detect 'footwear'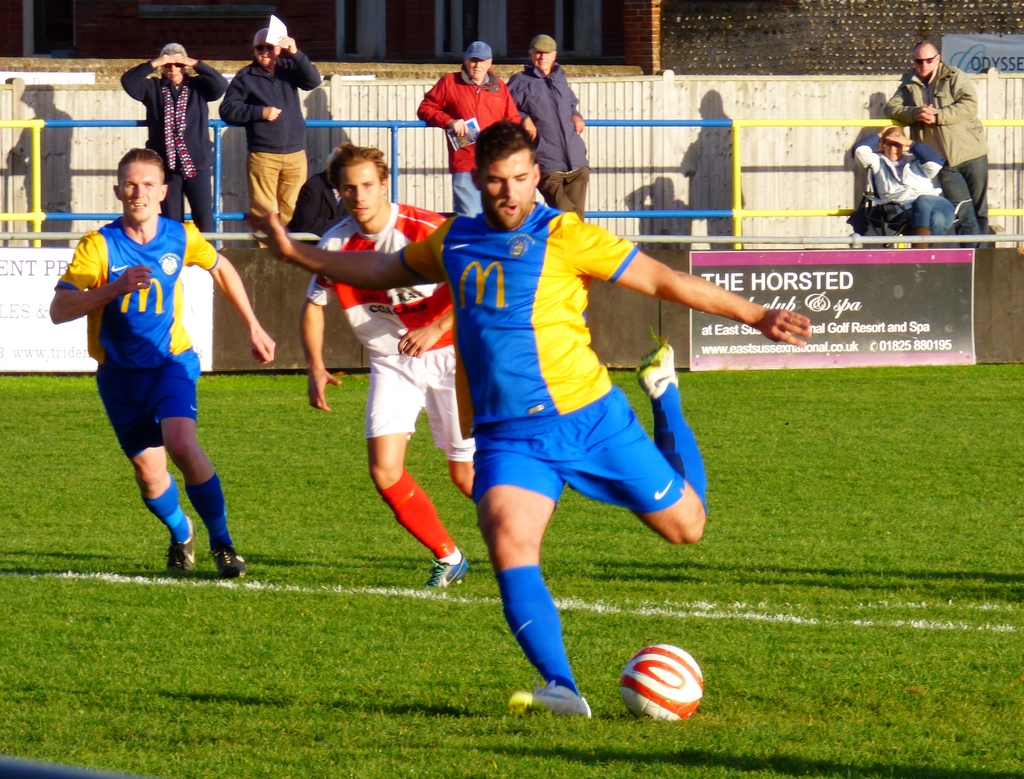
pyautogui.locateOnScreen(519, 666, 596, 728)
